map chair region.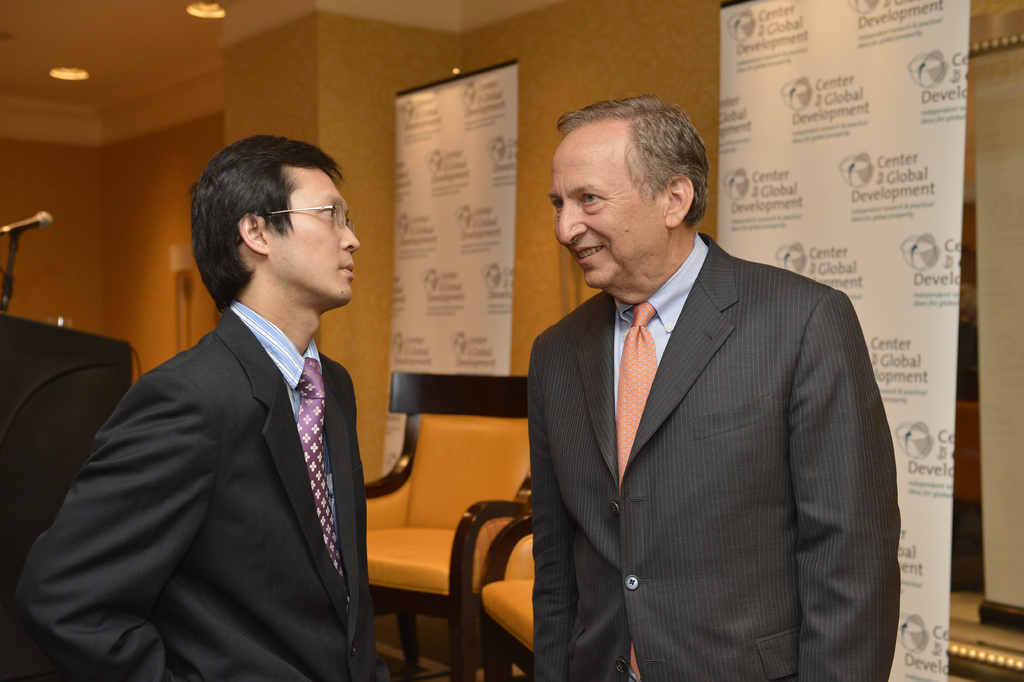
Mapped to l=476, t=520, r=541, b=681.
